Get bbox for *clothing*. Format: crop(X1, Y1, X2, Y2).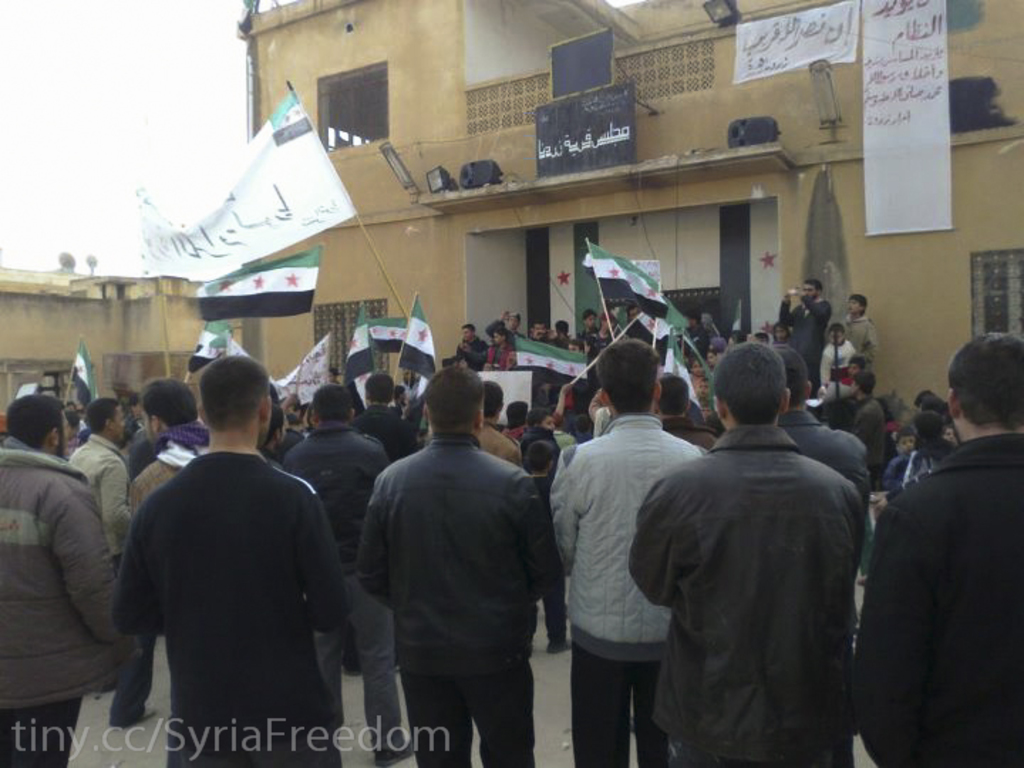
crop(775, 293, 836, 395).
